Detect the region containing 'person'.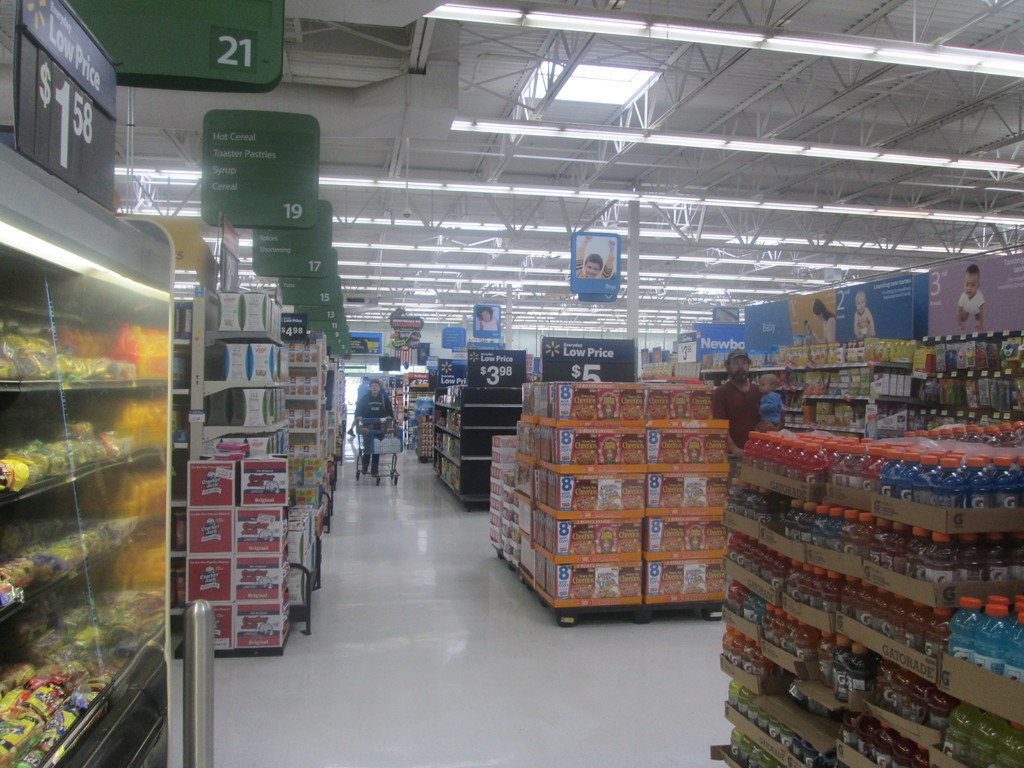
[left=577, top=233, right=612, bottom=281].
